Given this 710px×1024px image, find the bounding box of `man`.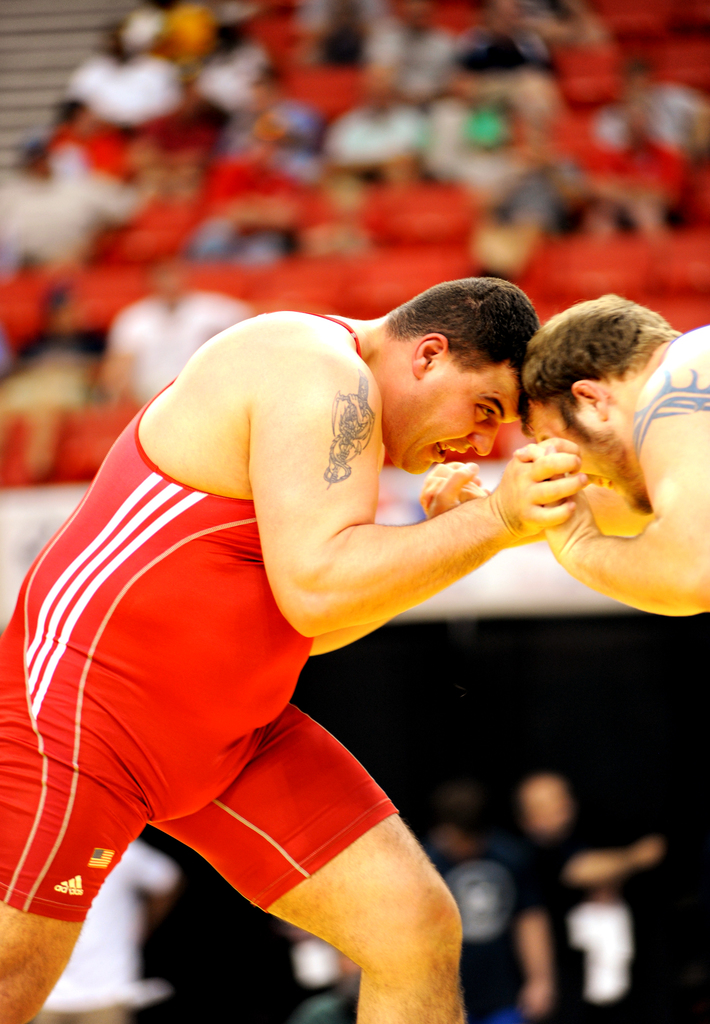
x1=0, y1=275, x2=539, y2=1023.
